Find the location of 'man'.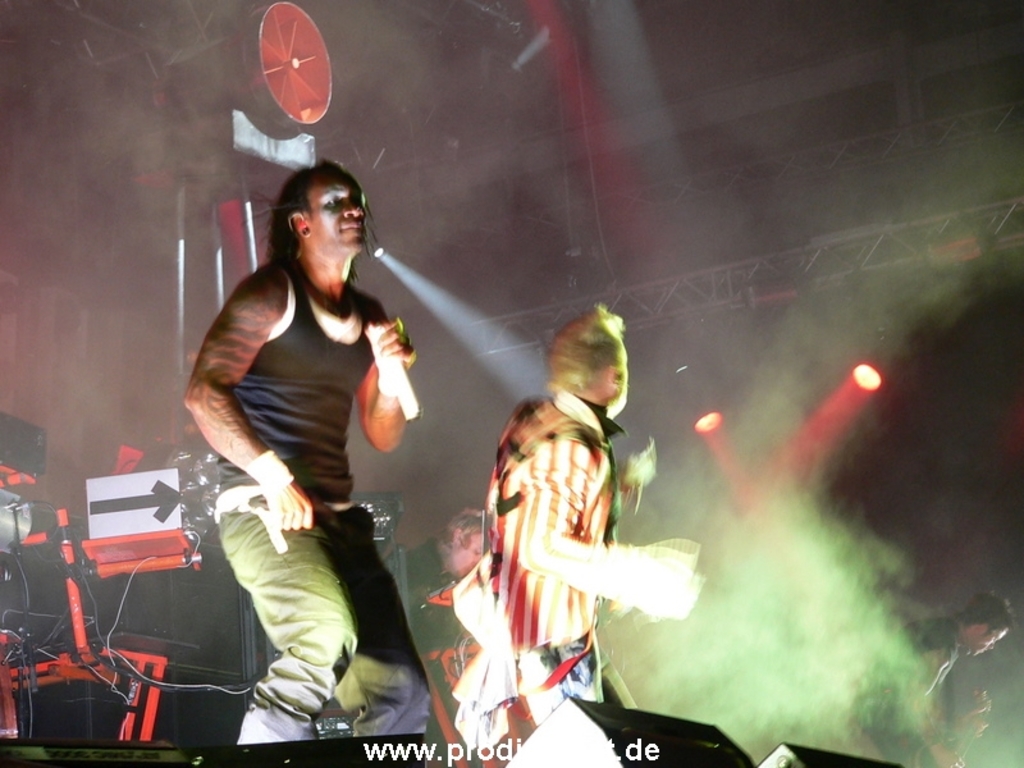
Location: select_region(172, 148, 440, 726).
